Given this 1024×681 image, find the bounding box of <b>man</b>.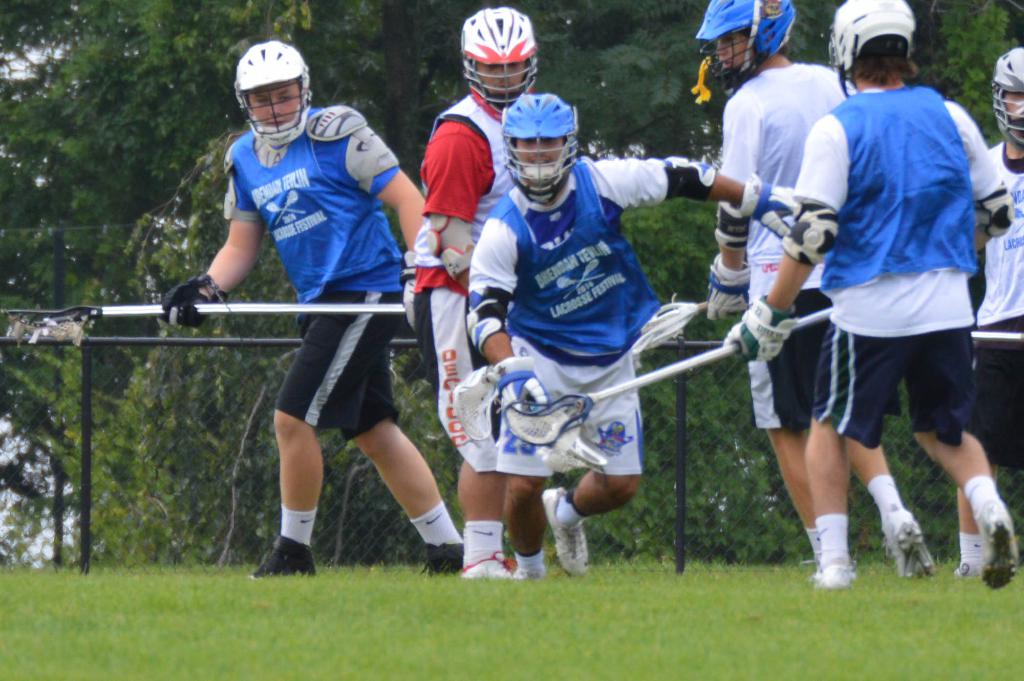
x1=461, y1=83, x2=803, y2=587.
